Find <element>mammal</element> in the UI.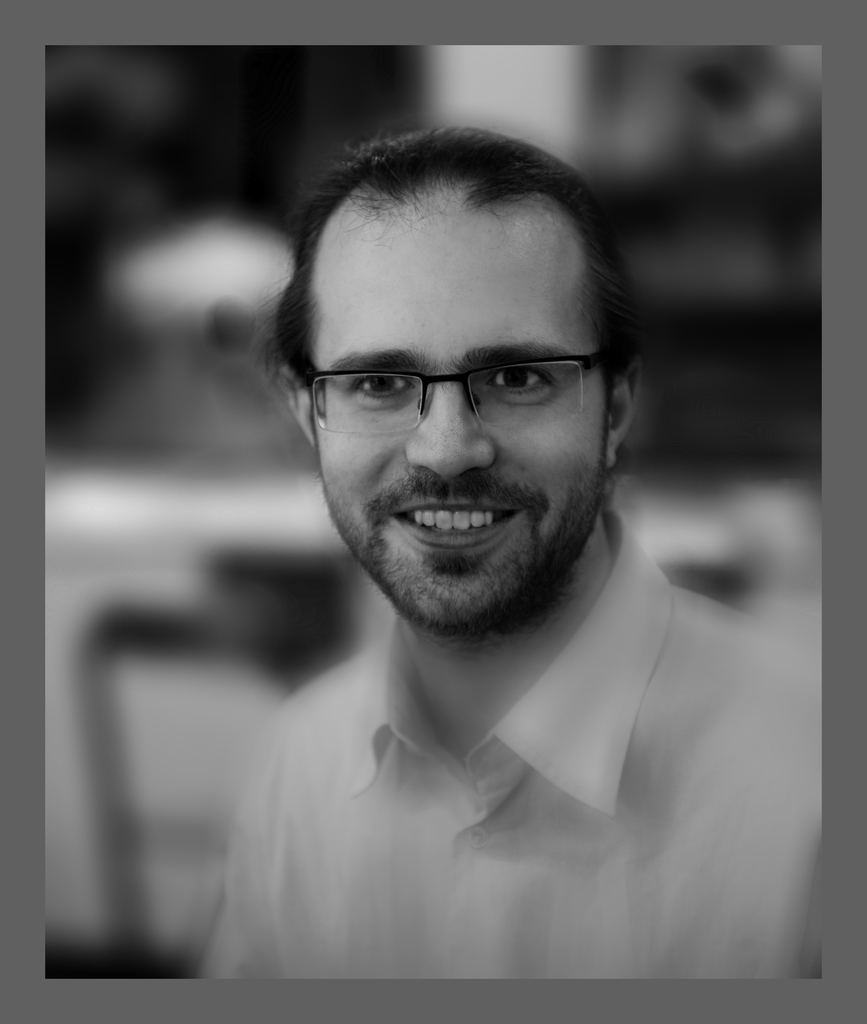
UI element at box(93, 103, 855, 1023).
